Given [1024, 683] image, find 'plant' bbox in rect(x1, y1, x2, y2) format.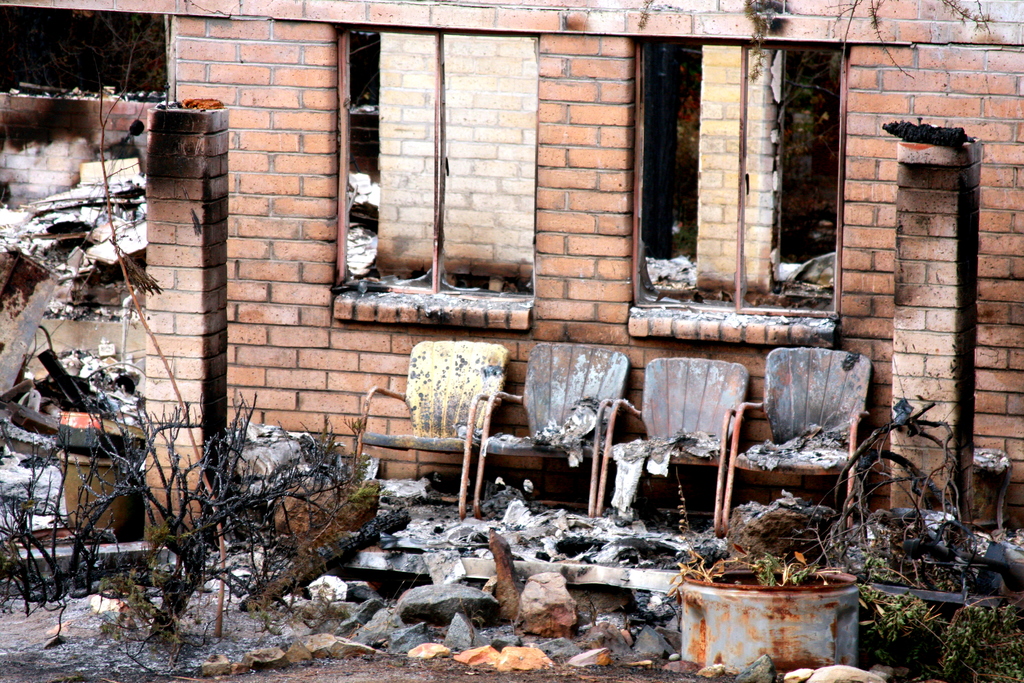
rect(753, 528, 852, 588).
